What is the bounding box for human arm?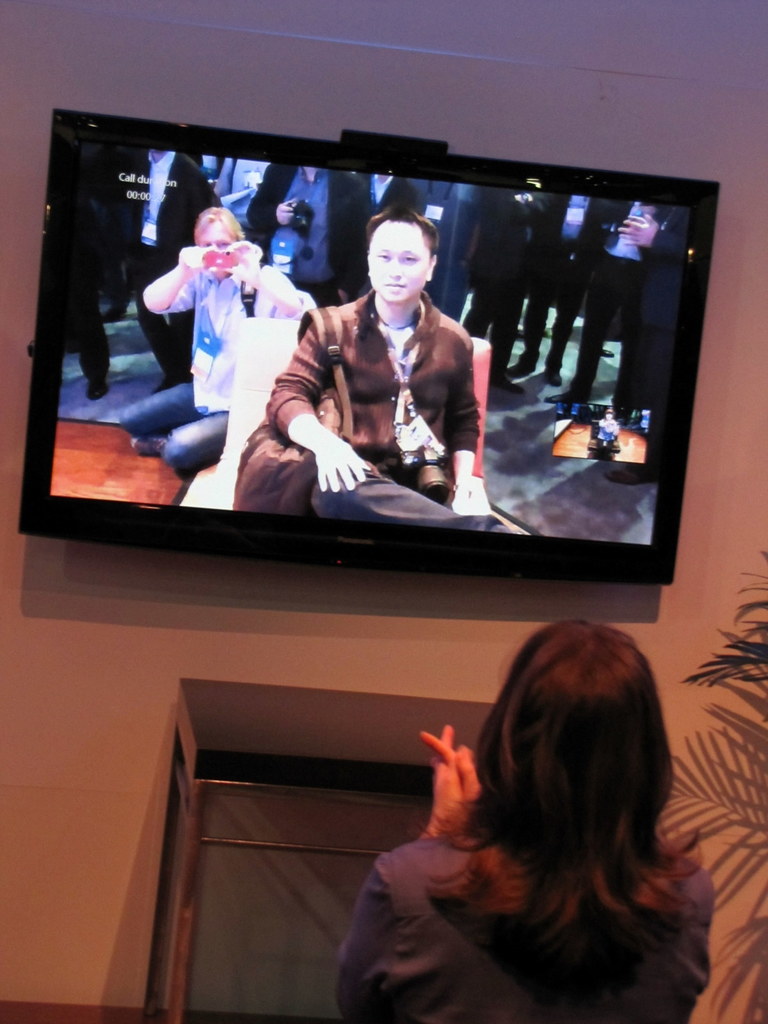
(142, 240, 219, 316).
